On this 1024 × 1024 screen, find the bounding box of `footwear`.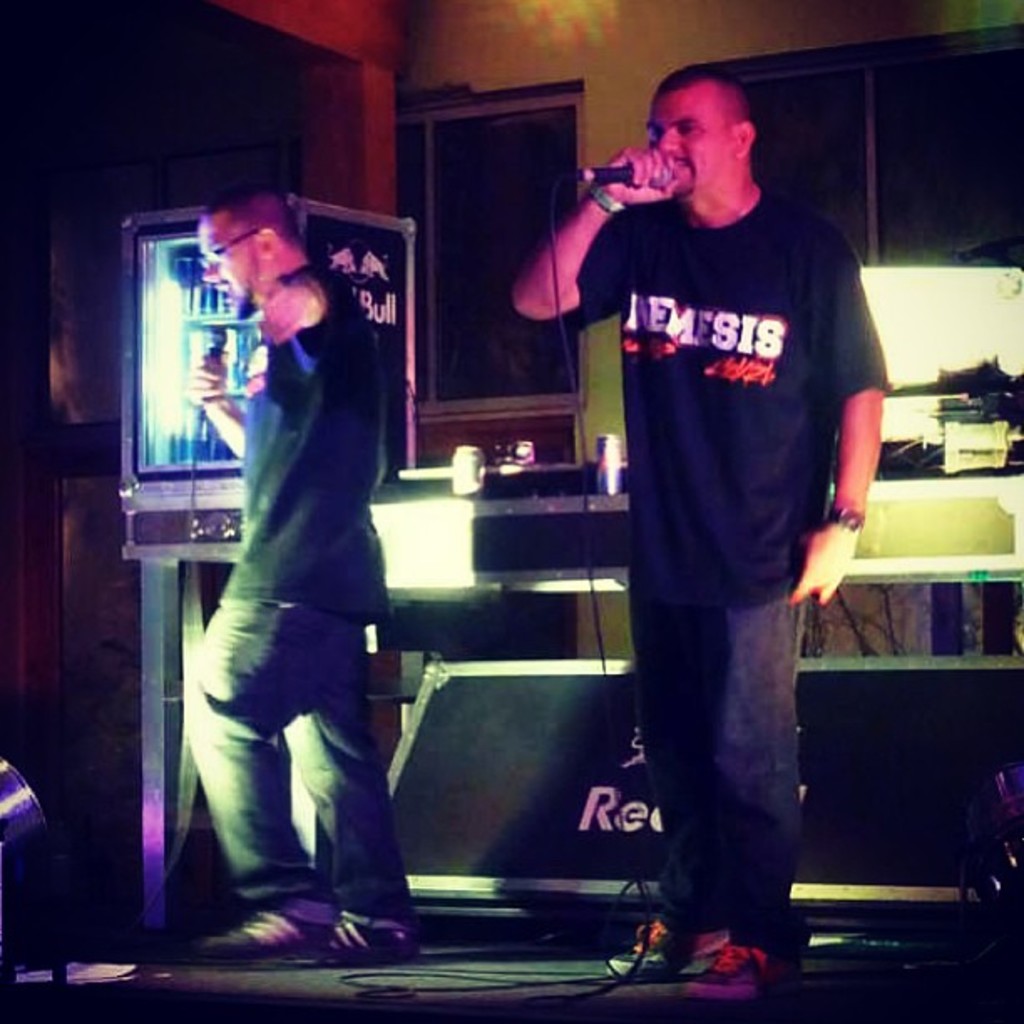
Bounding box: bbox(604, 914, 719, 982).
